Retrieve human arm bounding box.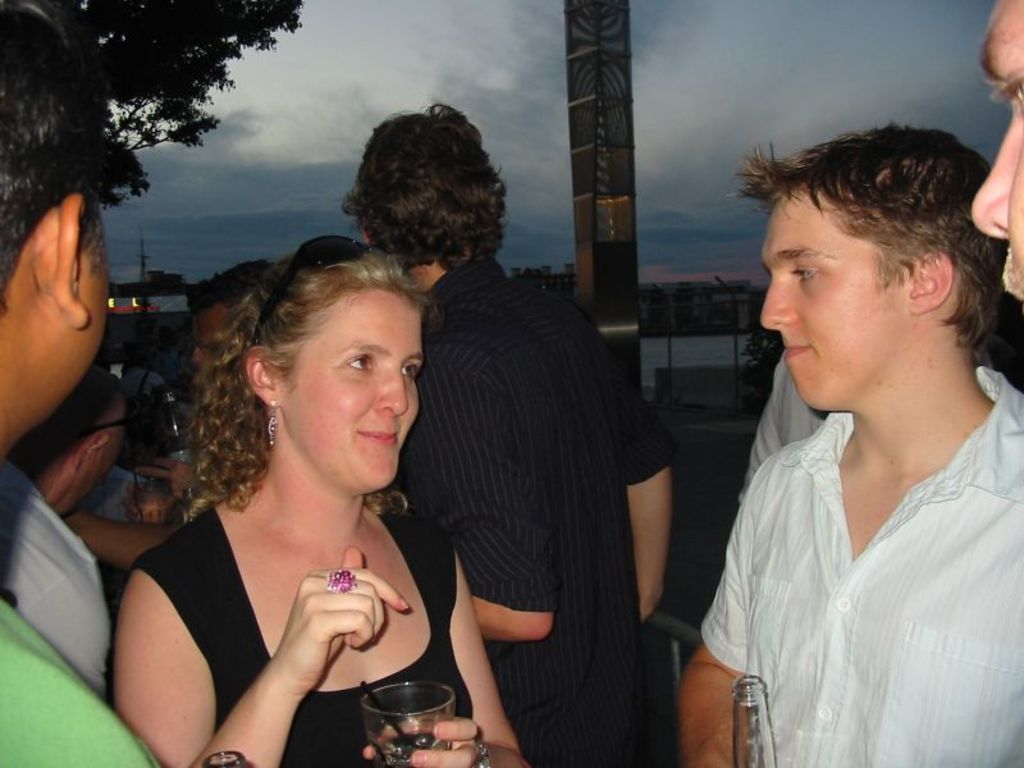
Bounding box: select_region(60, 503, 184, 558).
